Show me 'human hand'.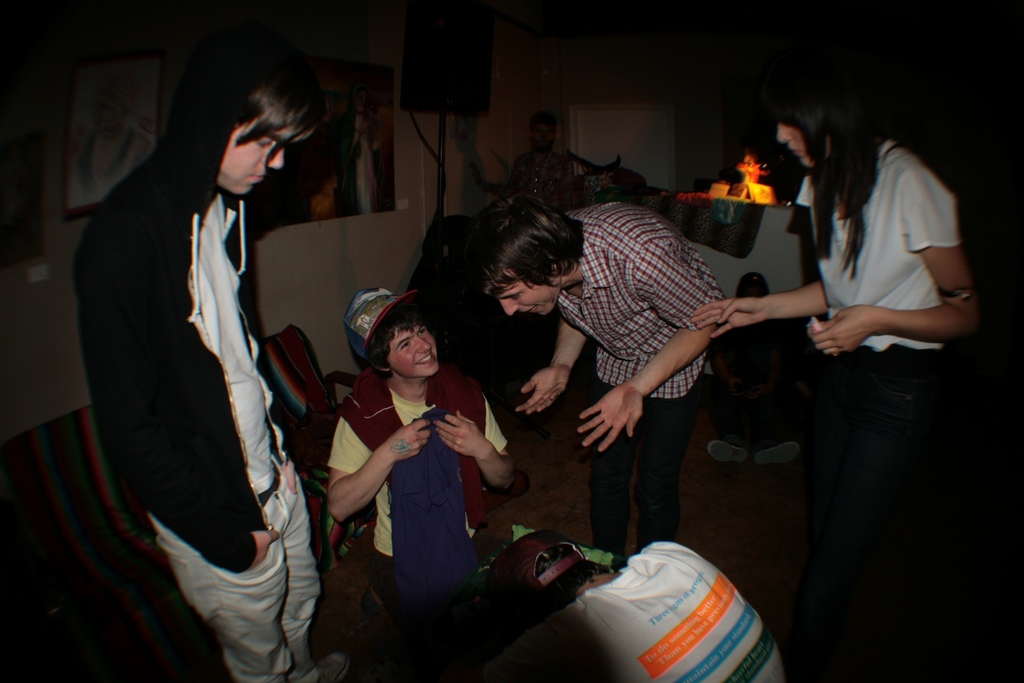
'human hand' is here: Rect(249, 528, 282, 570).
